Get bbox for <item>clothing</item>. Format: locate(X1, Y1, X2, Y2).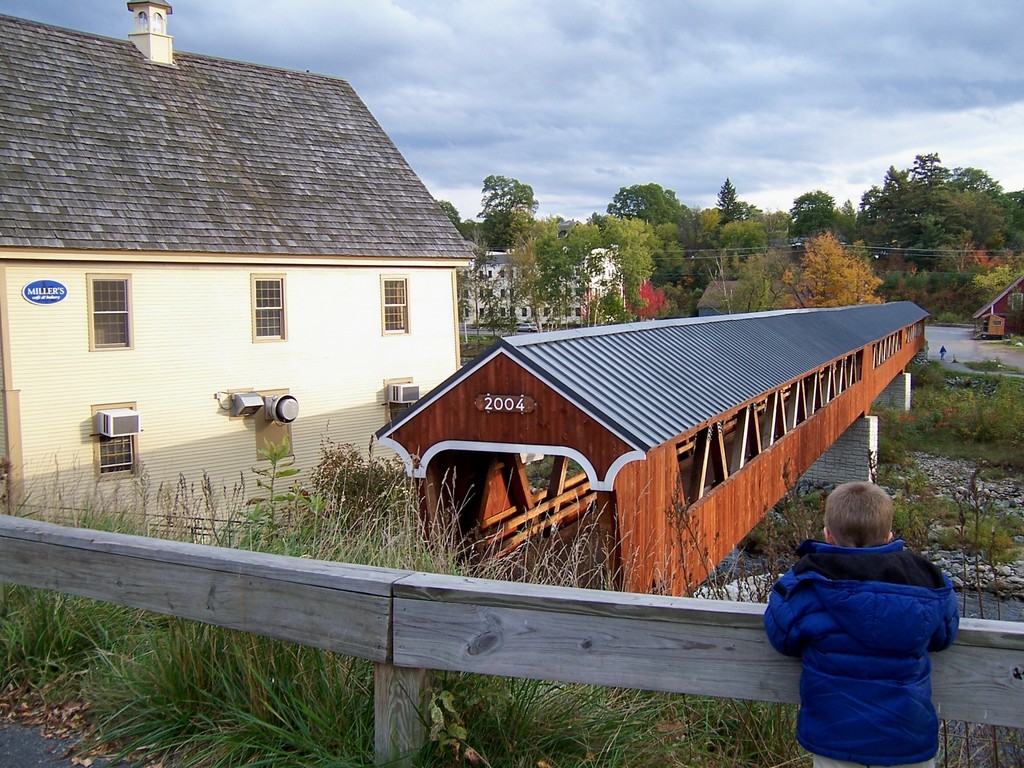
locate(765, 509, 971, 755).
